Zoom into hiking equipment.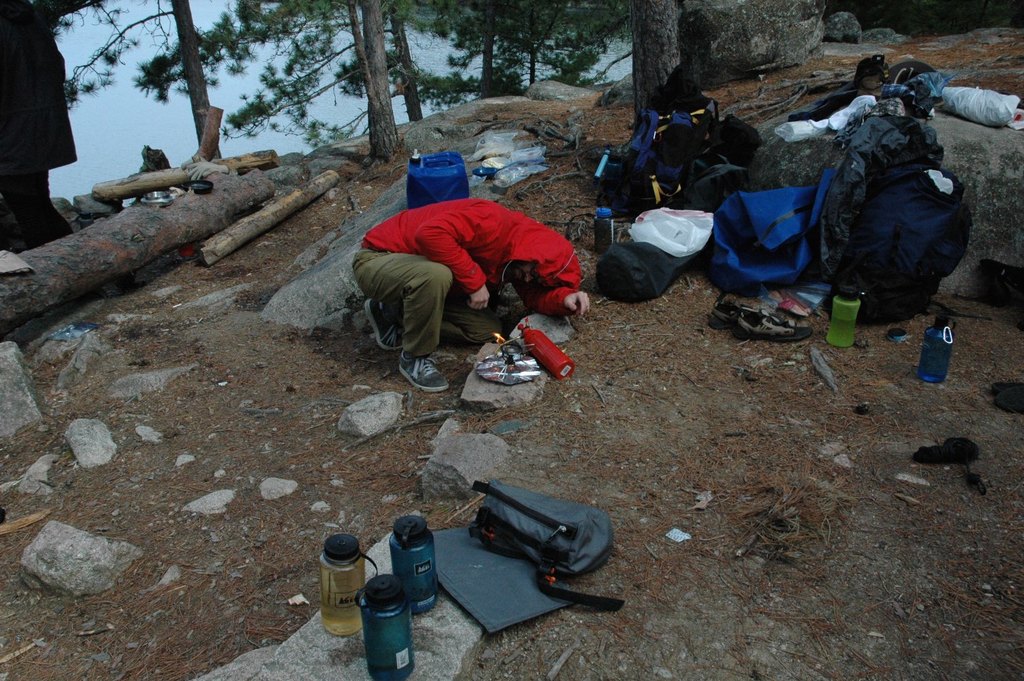
Zoom target: crop(707, 162, 839, 301).
